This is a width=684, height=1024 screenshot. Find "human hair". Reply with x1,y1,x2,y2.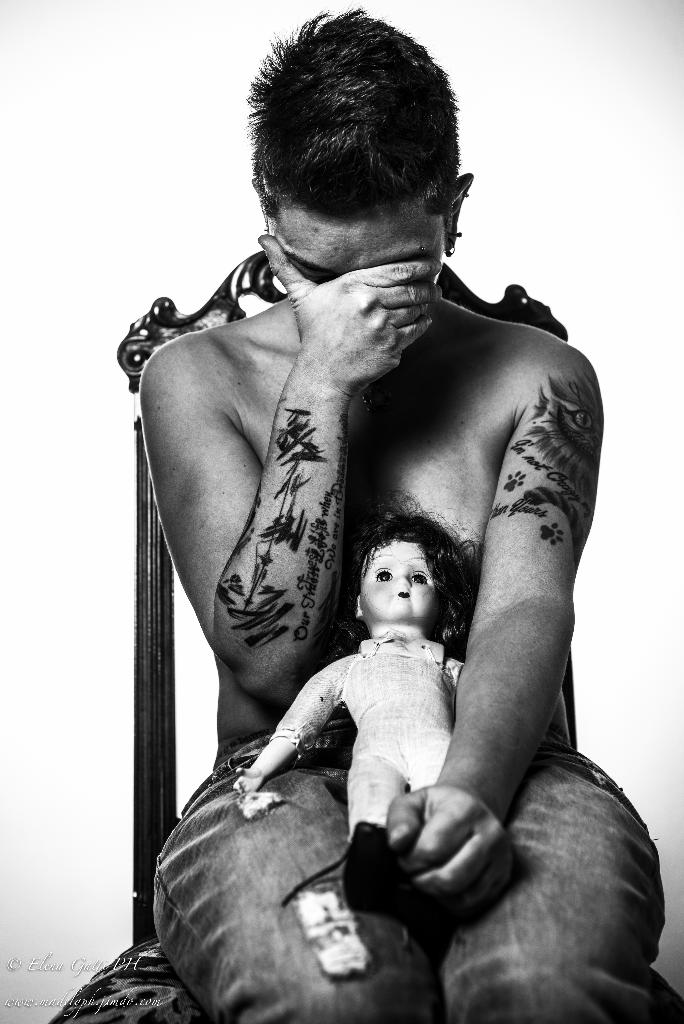
226,22,477,279.
